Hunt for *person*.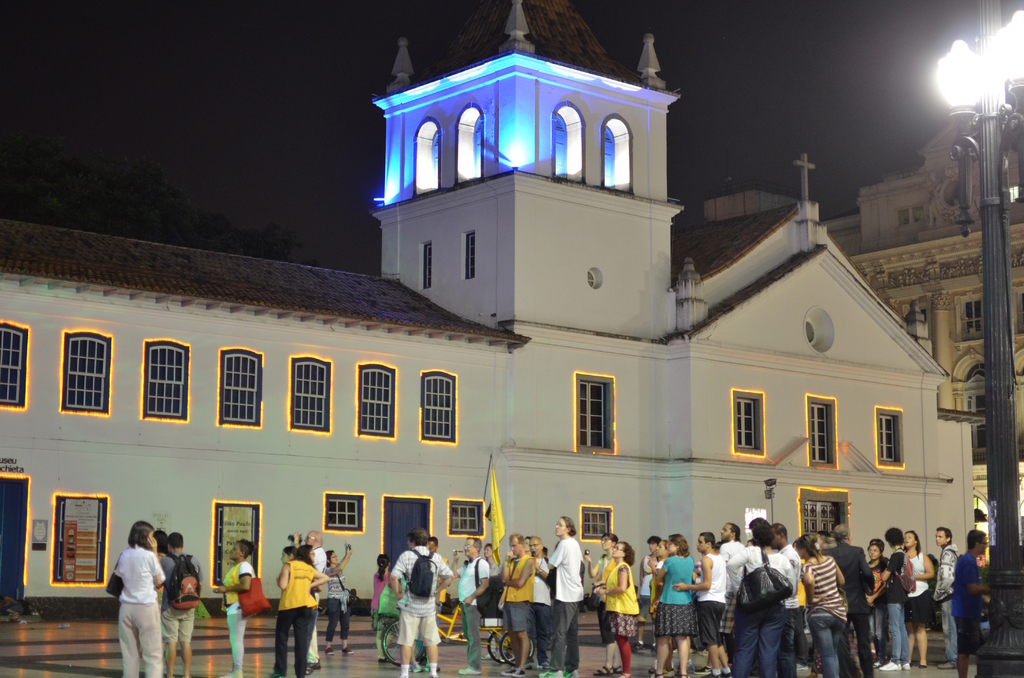
Hunted down at 158,531,199,677.
